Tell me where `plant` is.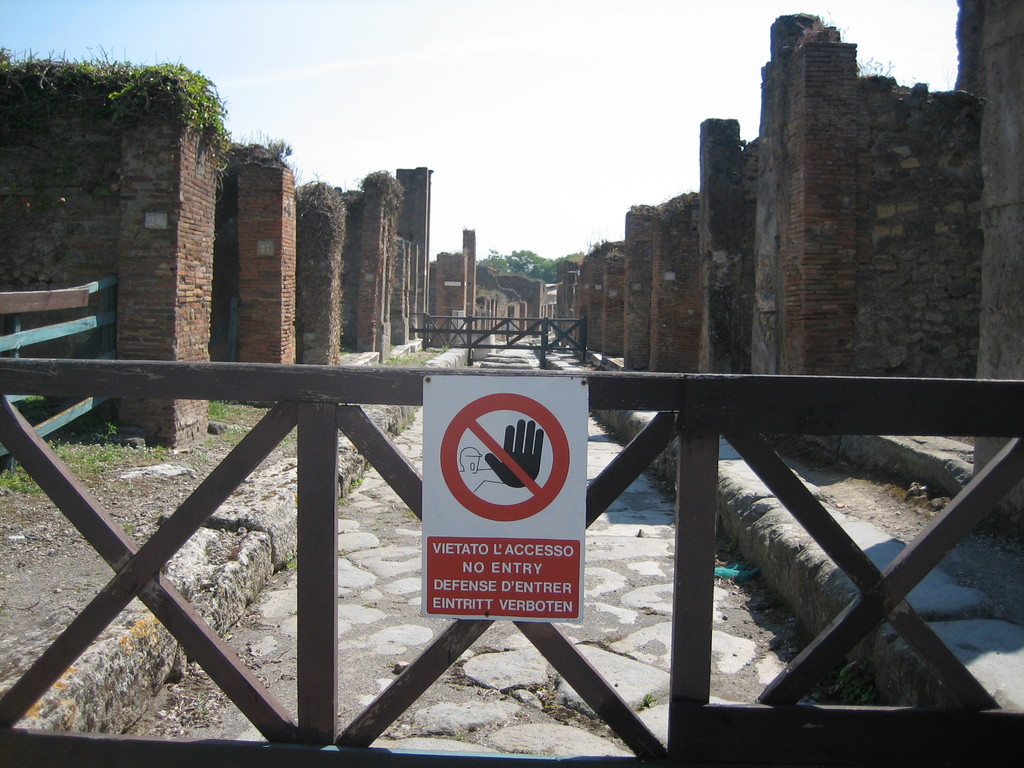
`plant` is at 438, 338, 460, 353.
